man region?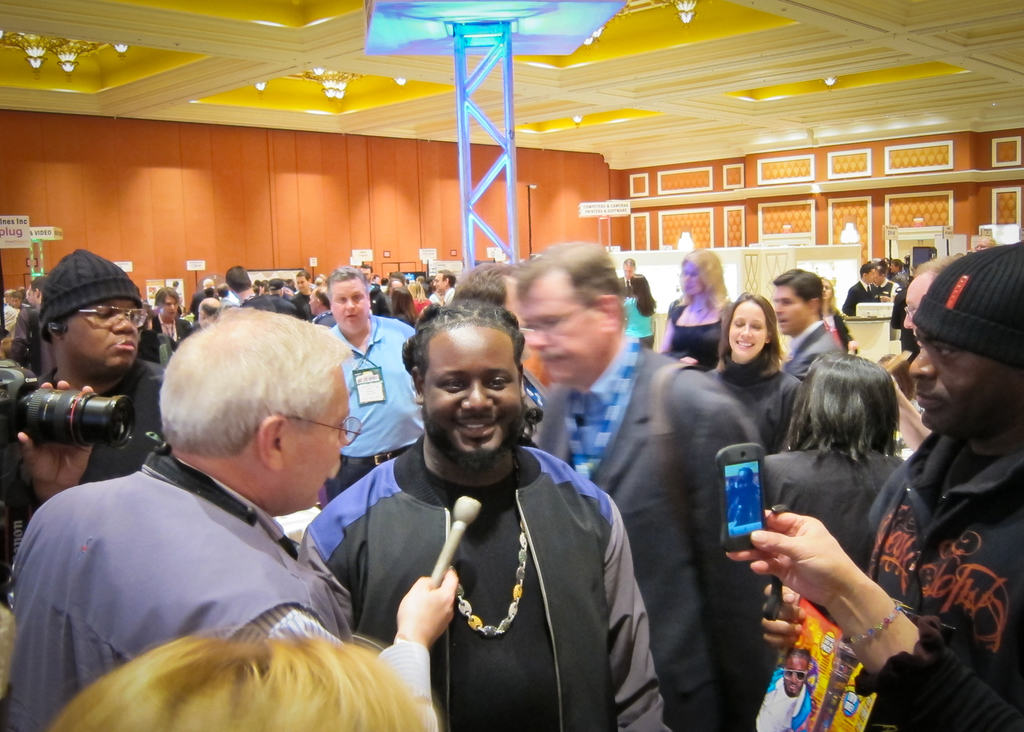
{"x1": 142, "y1": 292, "x2": 189, "y2": 341}
